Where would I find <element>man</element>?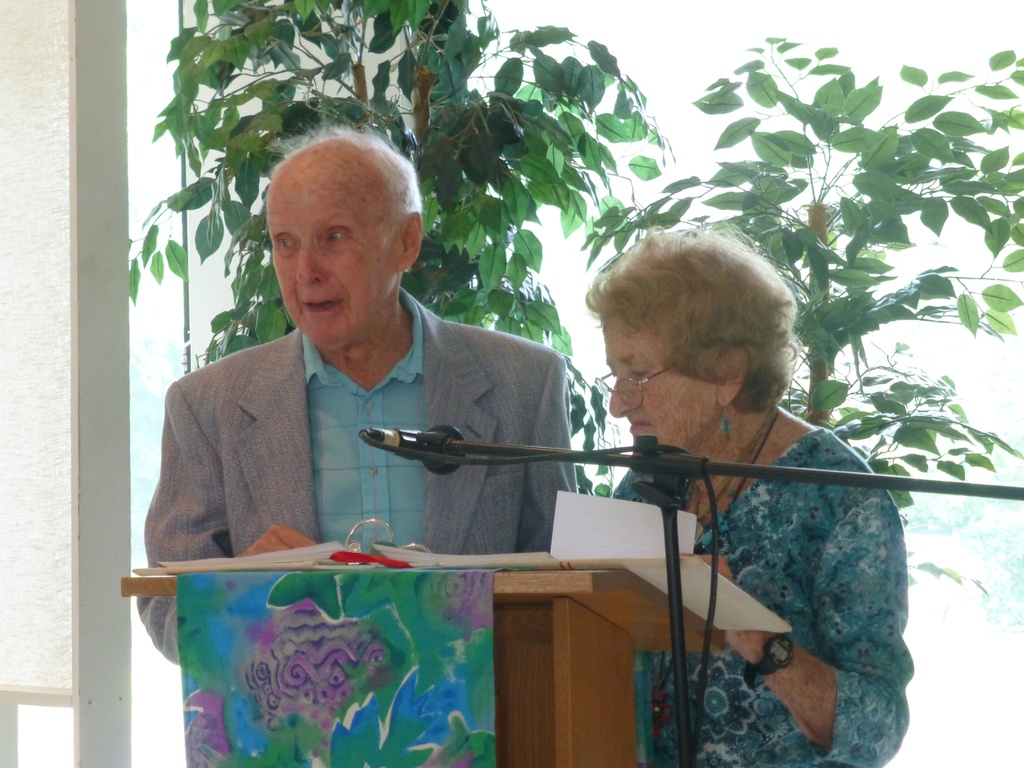
At x1=134, y1=142, x2=575, y2=653.
